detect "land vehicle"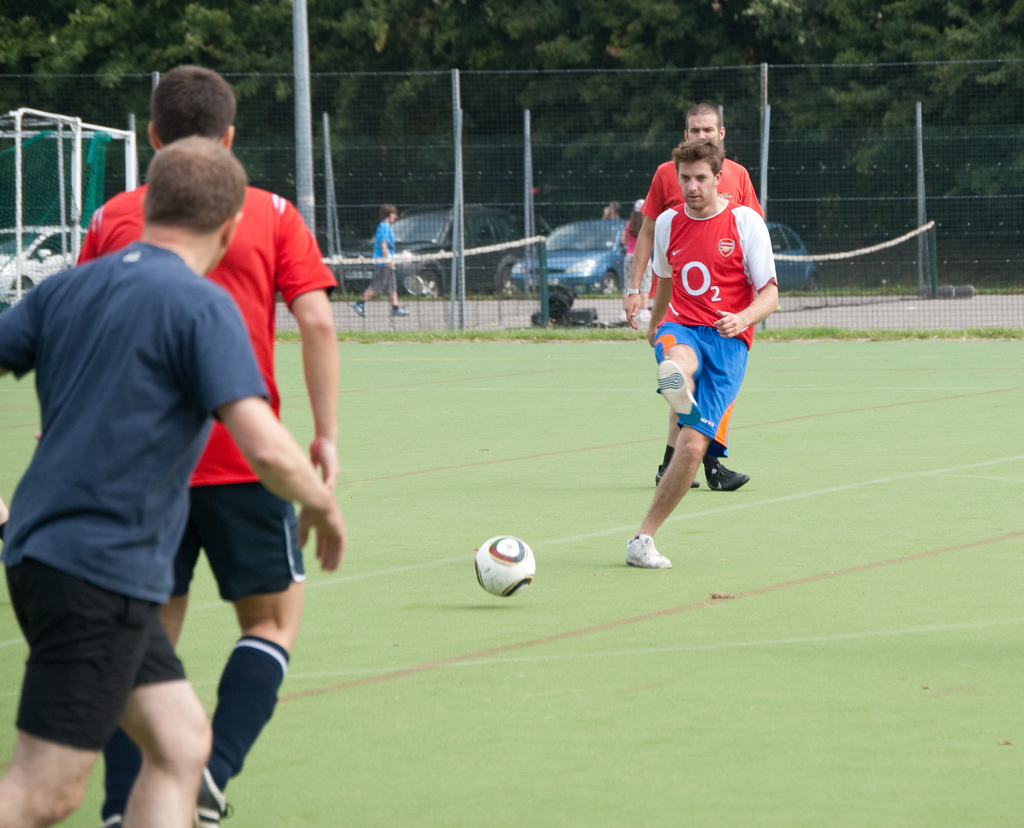
0:220:90:311
